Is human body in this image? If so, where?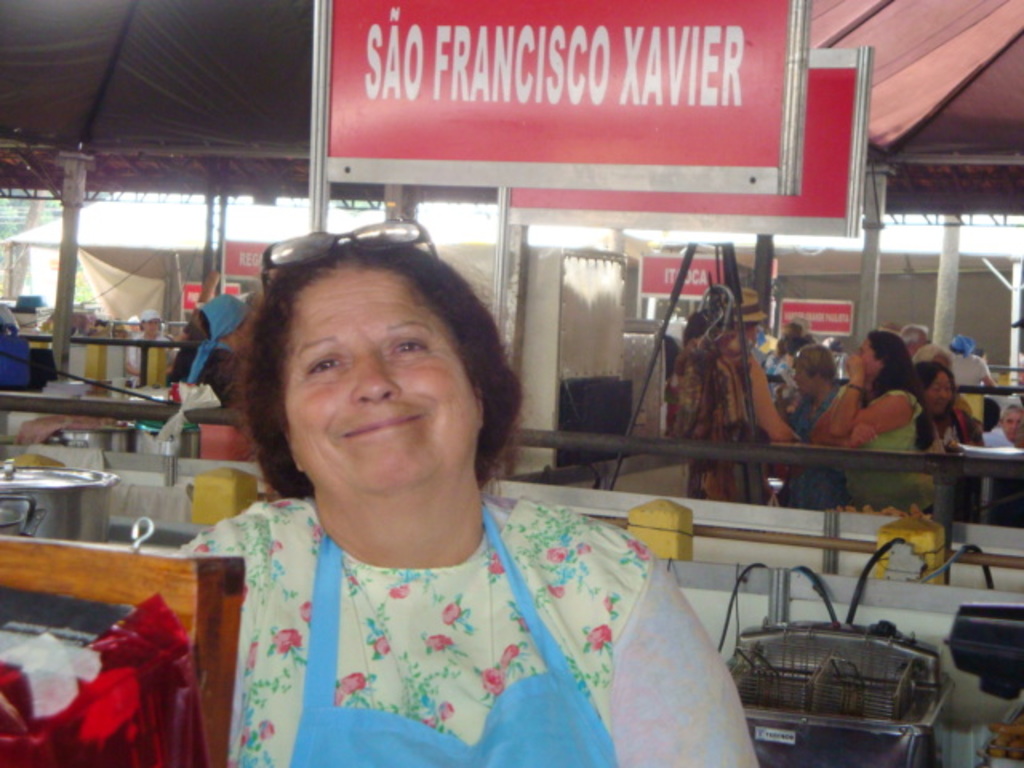
Yes, at crop(773, 318, 811, 355).
